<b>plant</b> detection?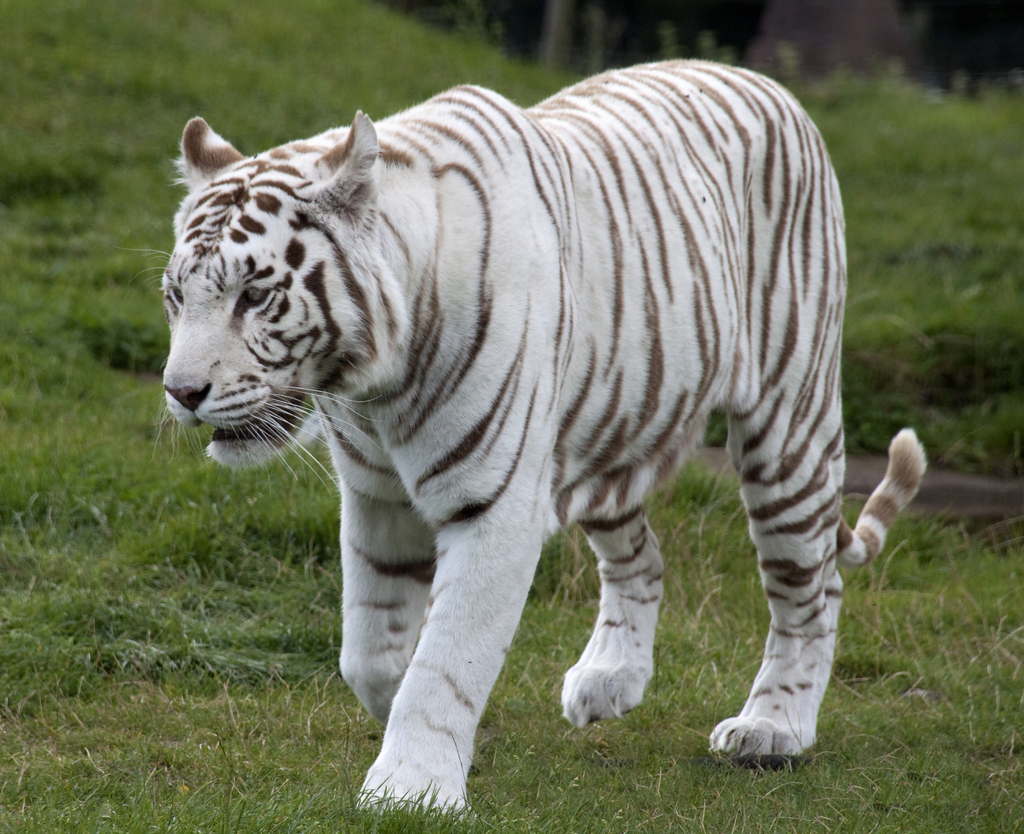
crop(0, 0, 1023, 833)
